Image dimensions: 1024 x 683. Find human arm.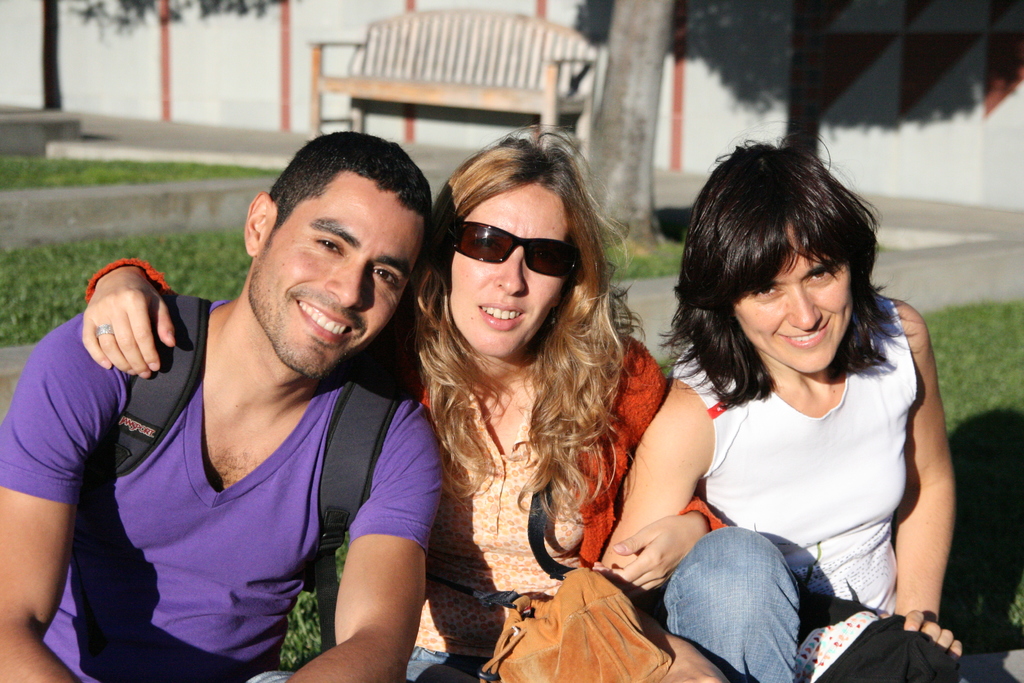
<box>0,339,102,682</box>.
